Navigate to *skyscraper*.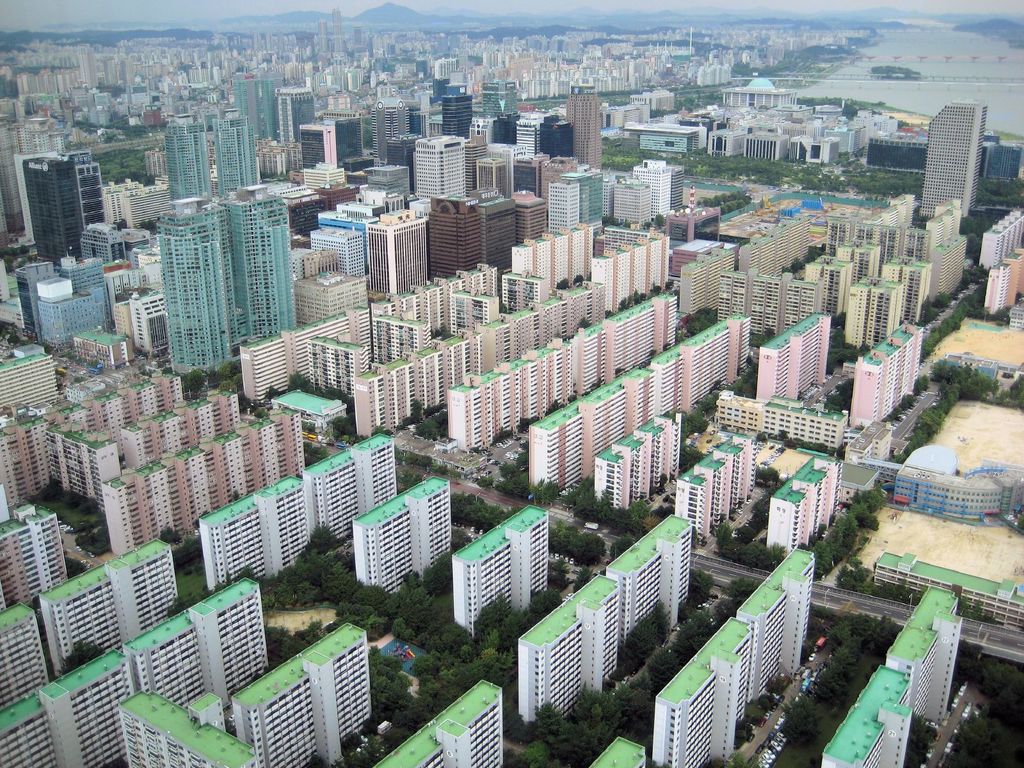
Navigation target: bbox=(846, 250, 933, 363).
